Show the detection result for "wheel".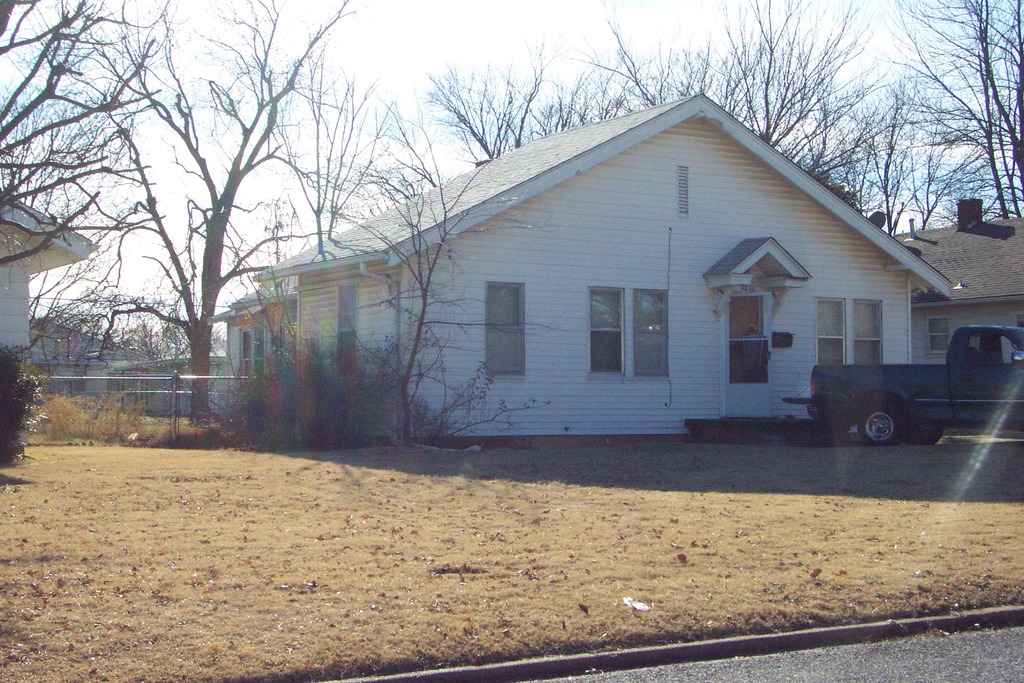
locate(904, 422, 942, 447).
